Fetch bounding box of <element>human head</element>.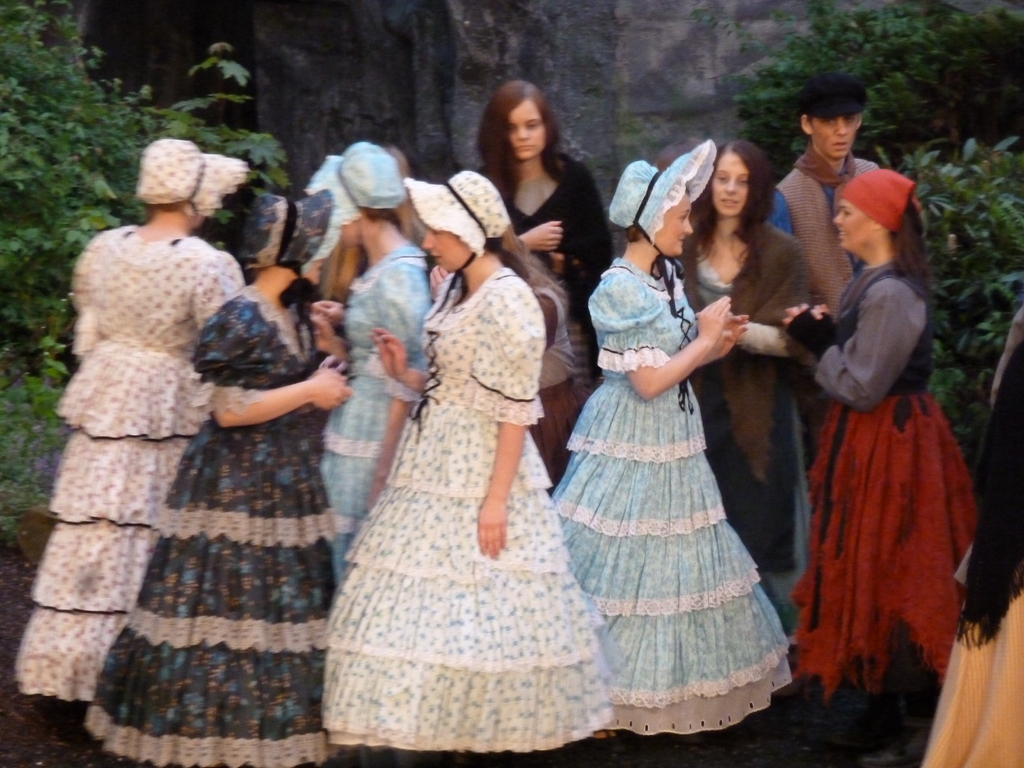
Bbox: <bbox>832, 168, 918, 252</bbox>.
